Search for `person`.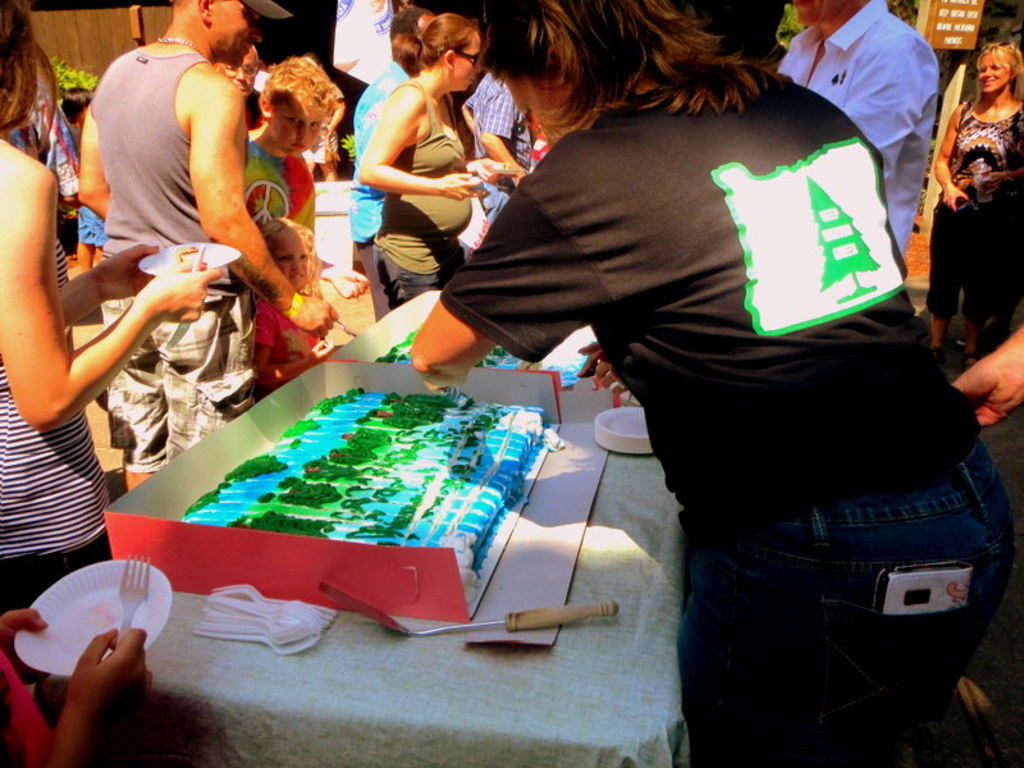
Found at [left=255, top=220, right=338, bottom=408].
